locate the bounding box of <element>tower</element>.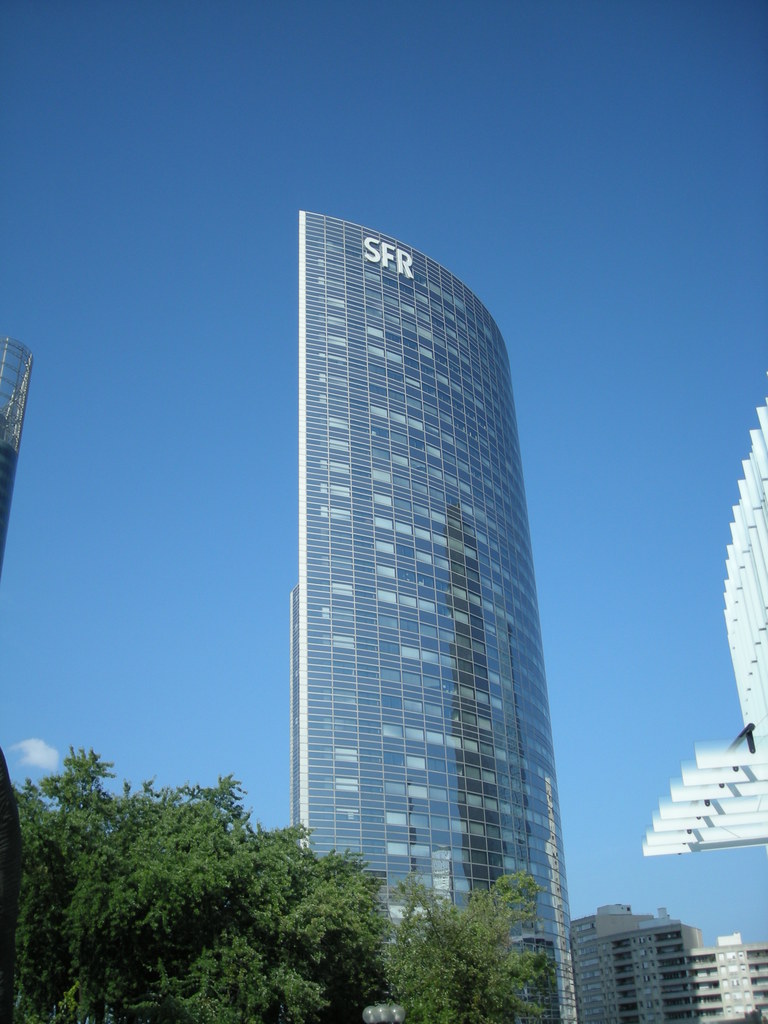
Bounding box: [left=632, top=399, right=767, bottom=852].
